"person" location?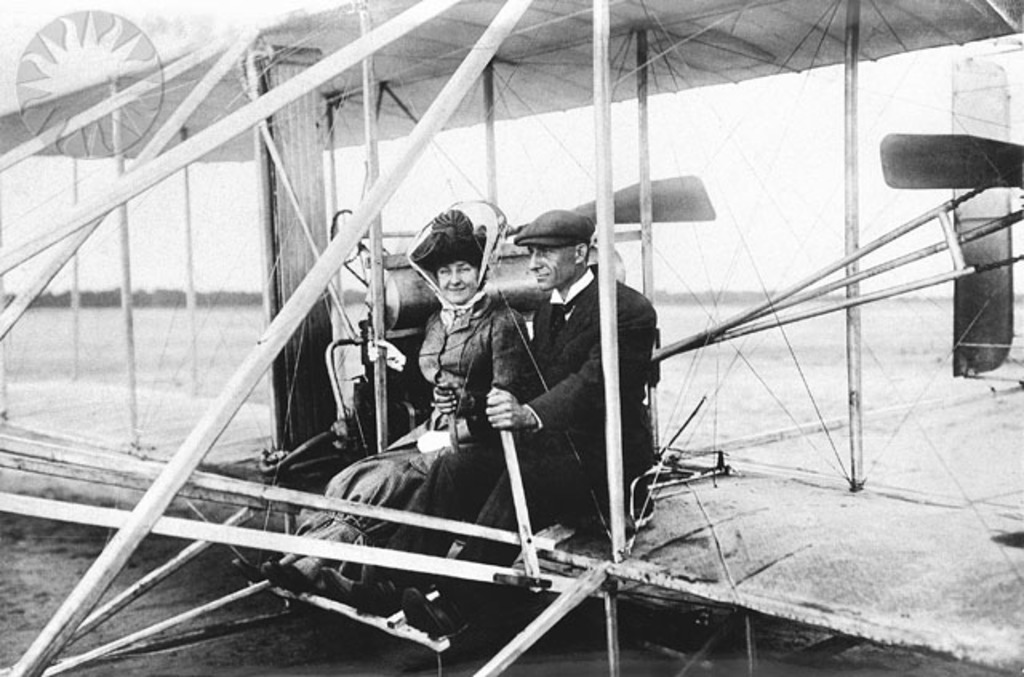
x1=315 y1=208 x2=651 y2=643
